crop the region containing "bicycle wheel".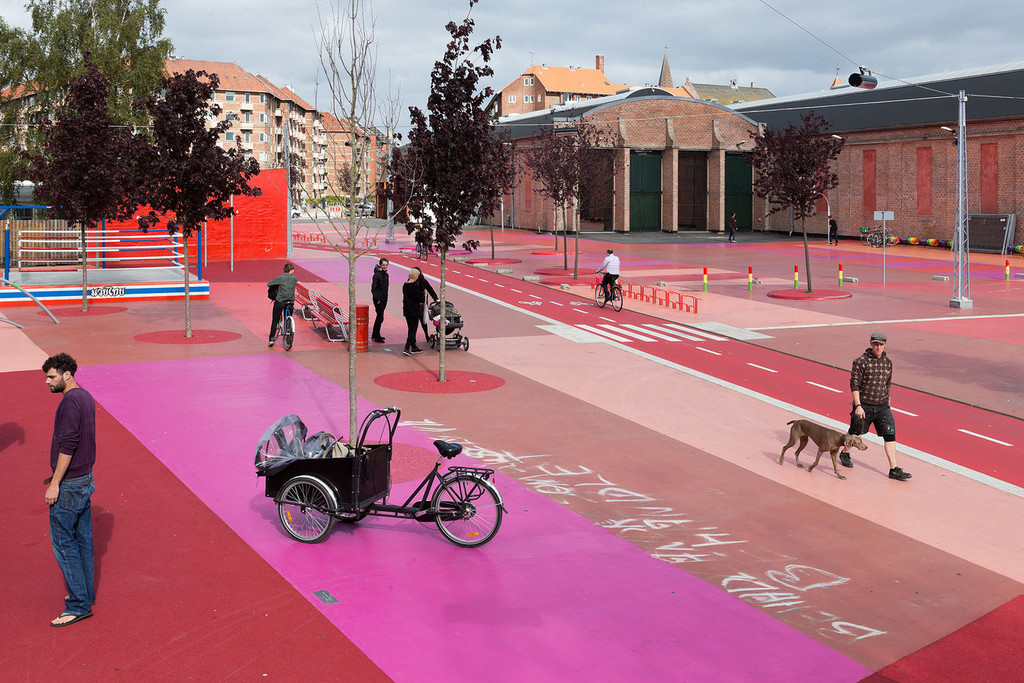
Crop region: <region>608, 286, 624, 310</region>.
